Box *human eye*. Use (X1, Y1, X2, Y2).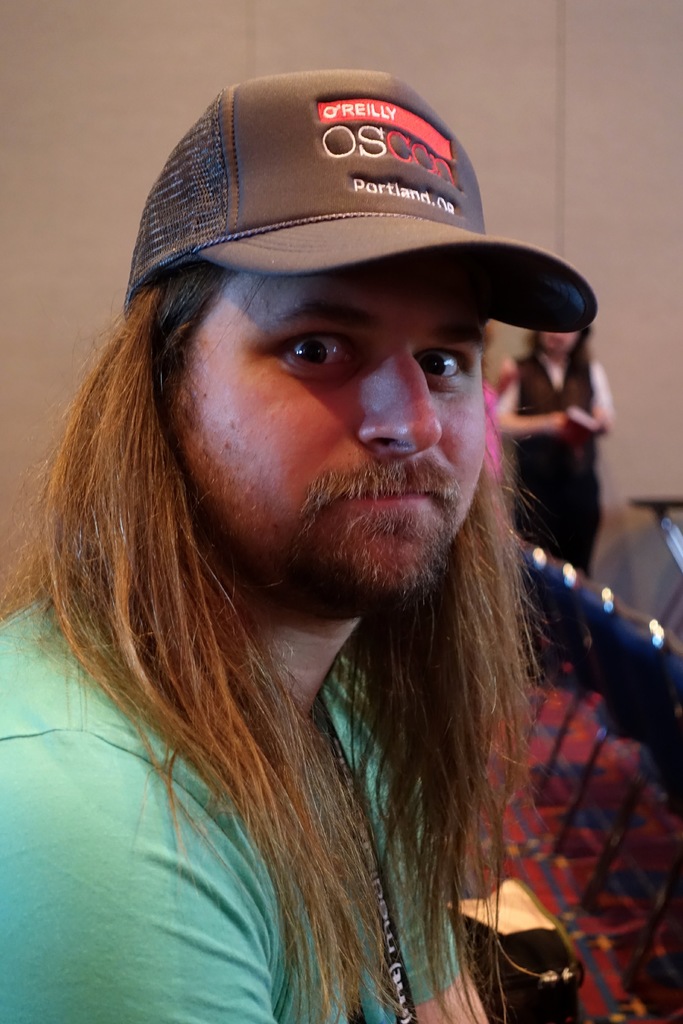
(409, 344, 470, 390).
